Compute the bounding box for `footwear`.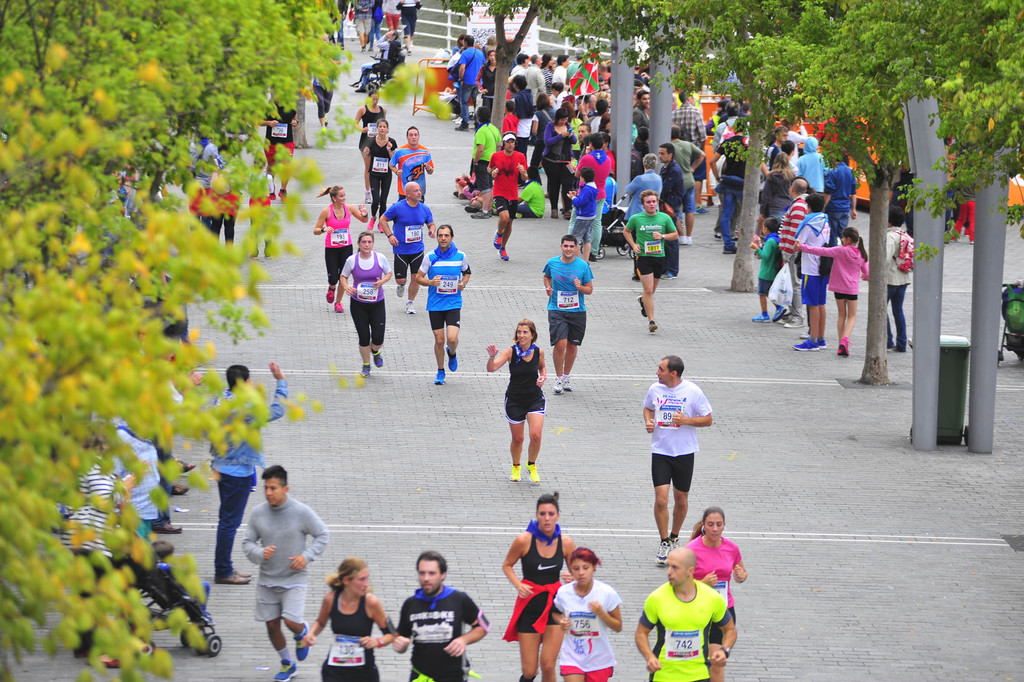
[left=793, top=335, right=822, bottom=351].
